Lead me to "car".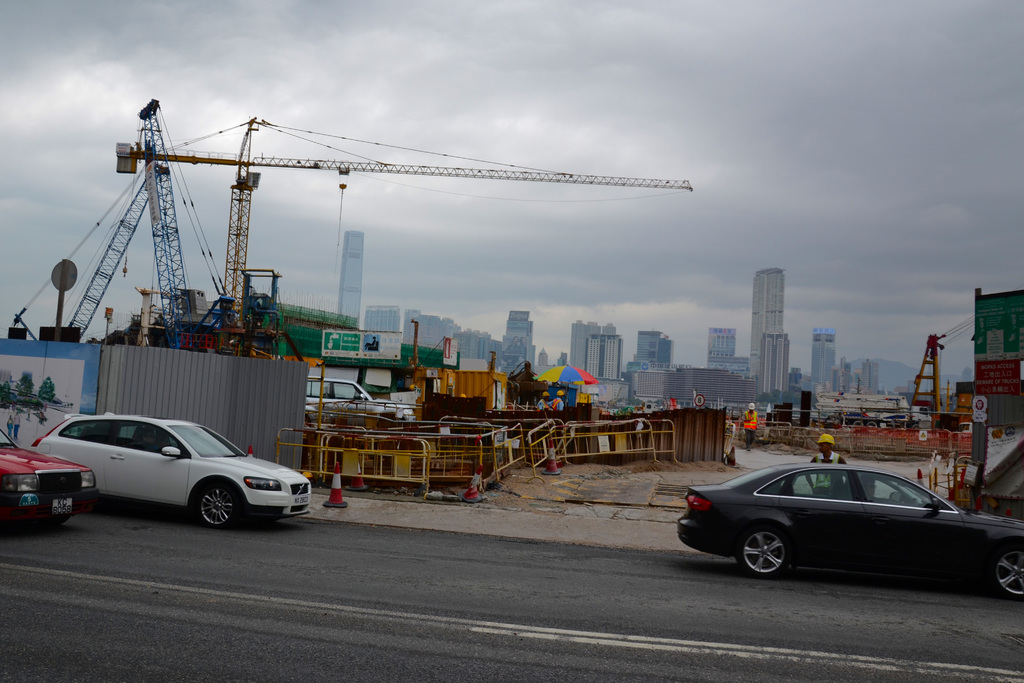
Lead to <region>671, 464, 1023, 599</region>.
